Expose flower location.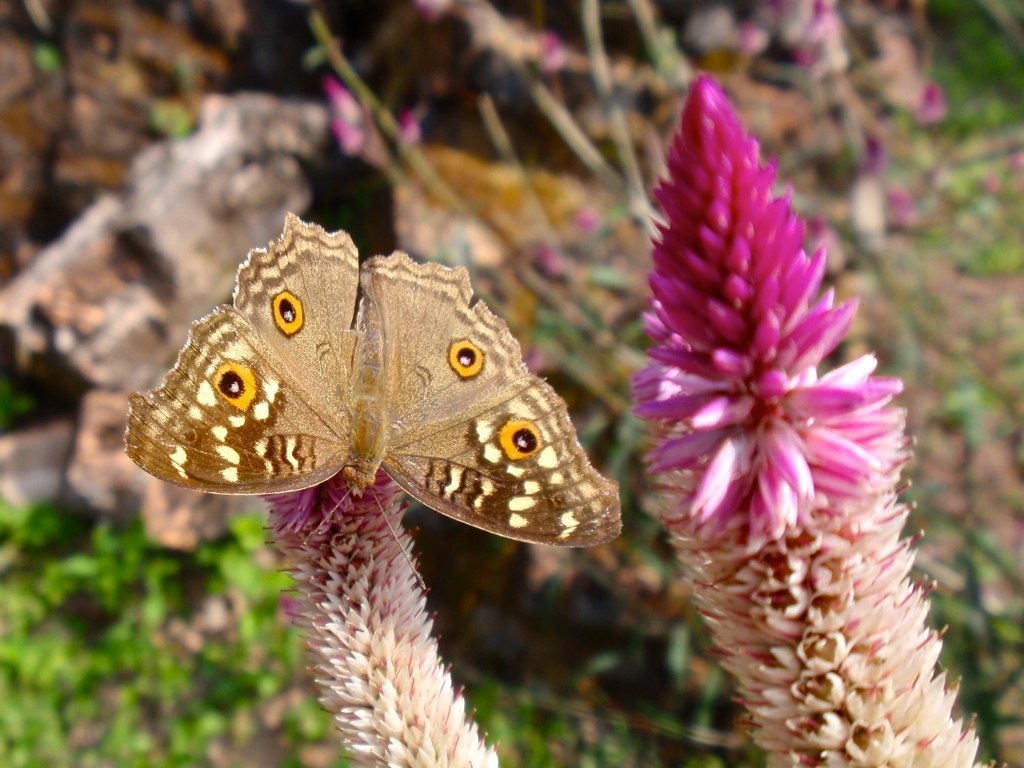
Exposed at BBox(626, 74, 997, 767).
